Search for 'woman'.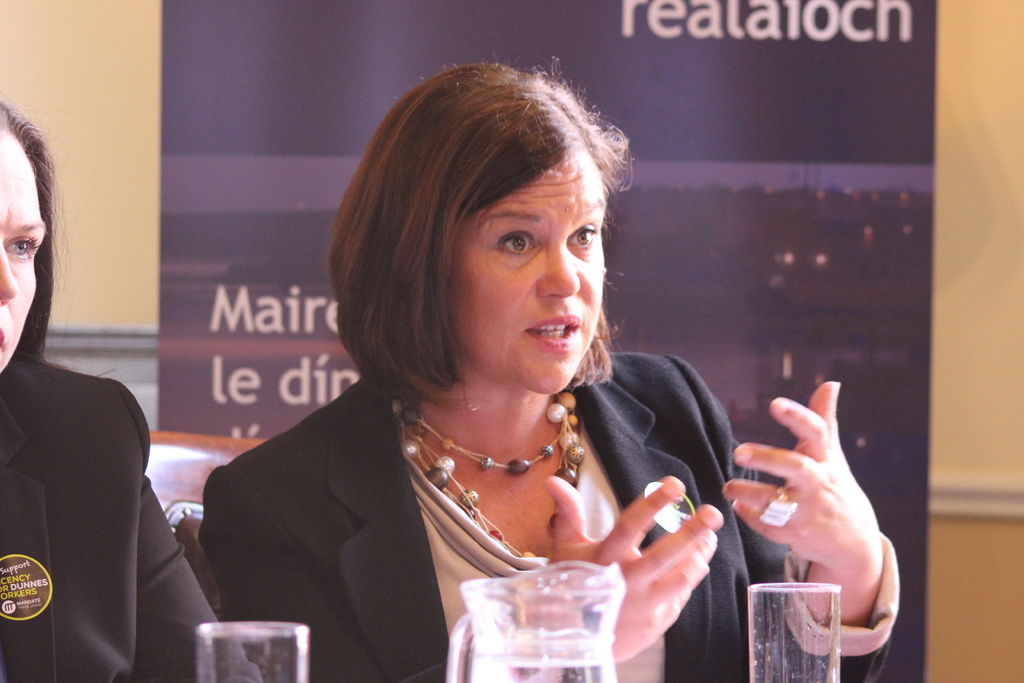
Found at 190, 73, 791, 662.
